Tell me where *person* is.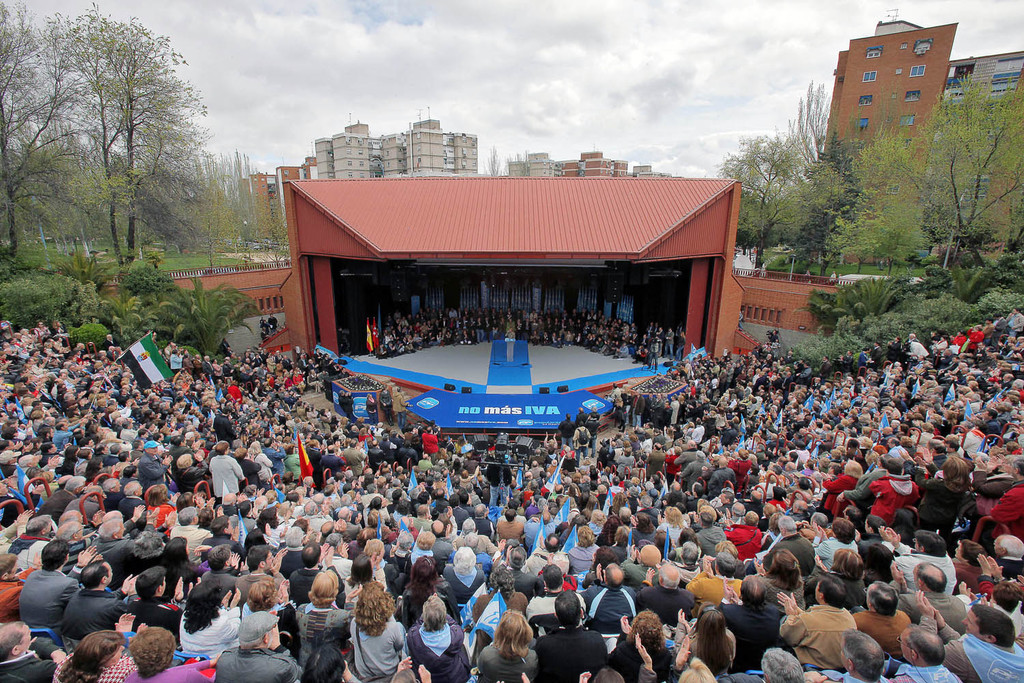
*person* is at x1=373 y1=555 x2=446 y2=615.
